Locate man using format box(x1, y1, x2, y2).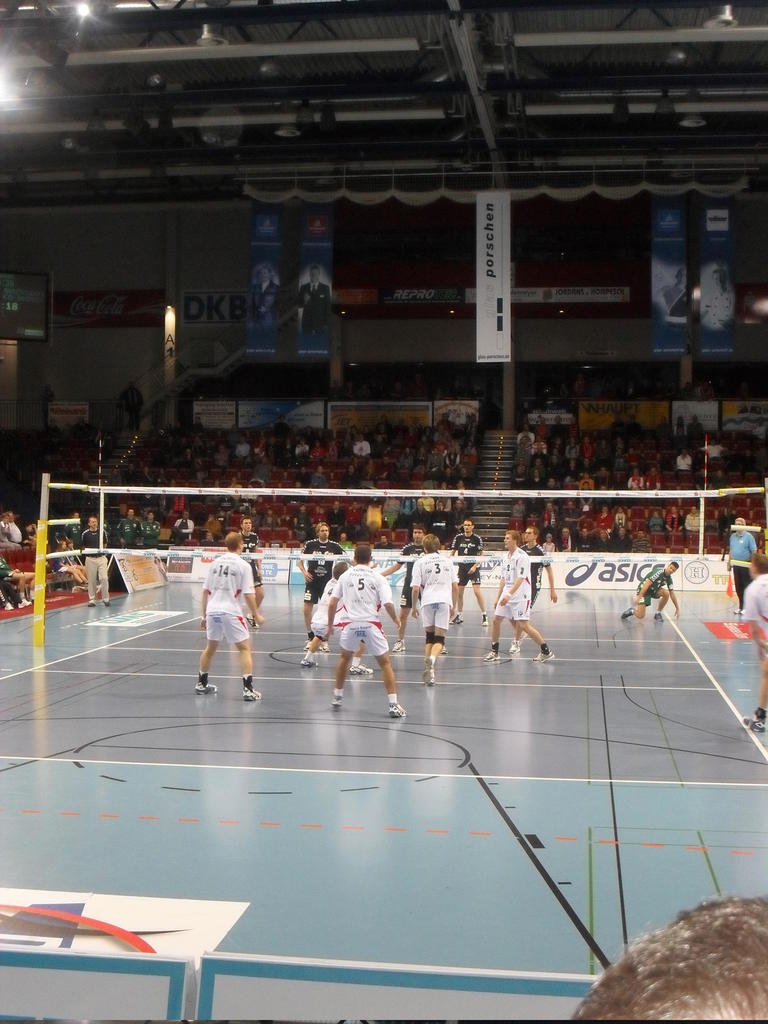
box(683, 504, 706, 538).
